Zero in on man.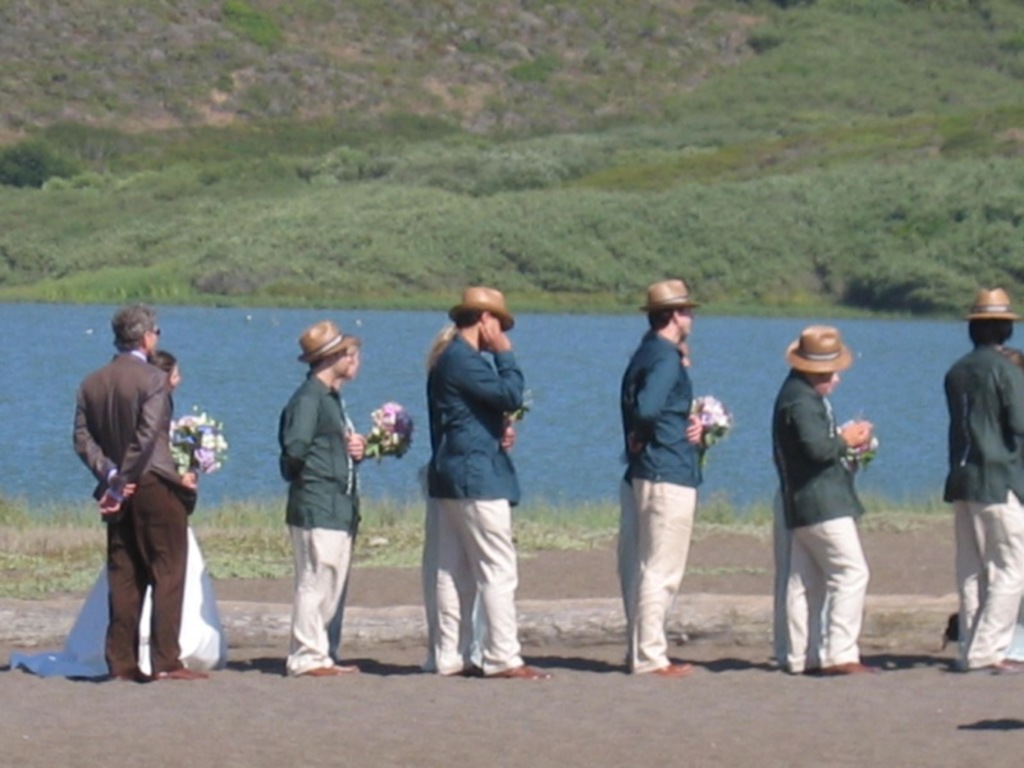
Zeroed in: detection(422, 289, 553, 677).
